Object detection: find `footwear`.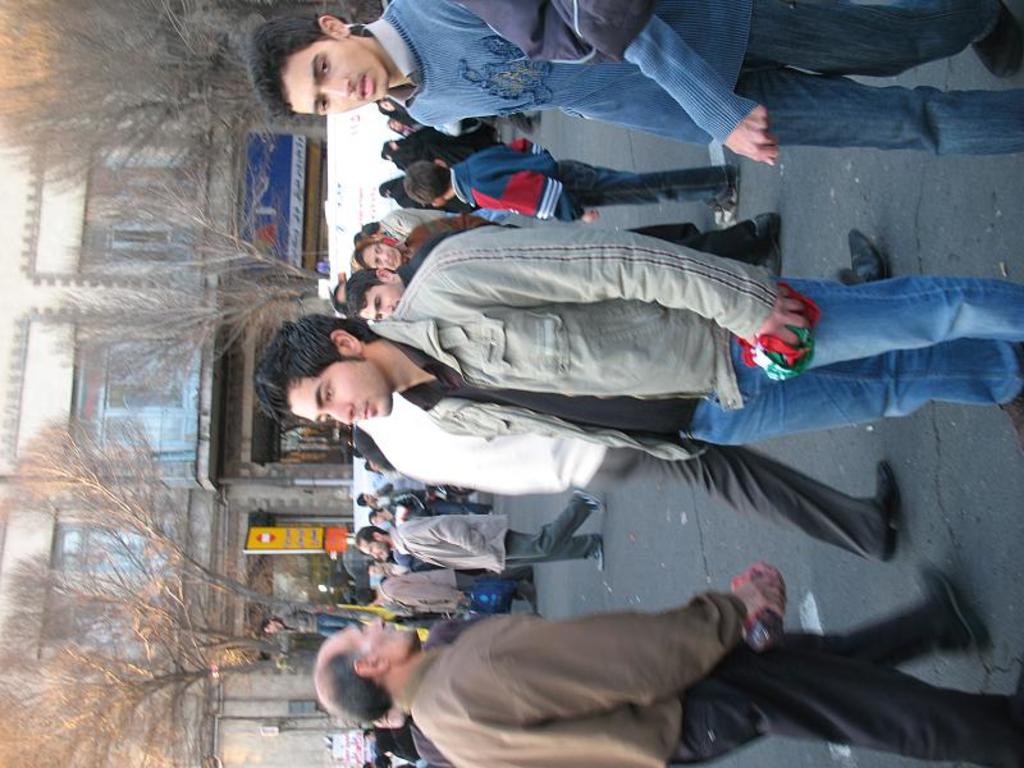
[869, 453, 900, 562].
